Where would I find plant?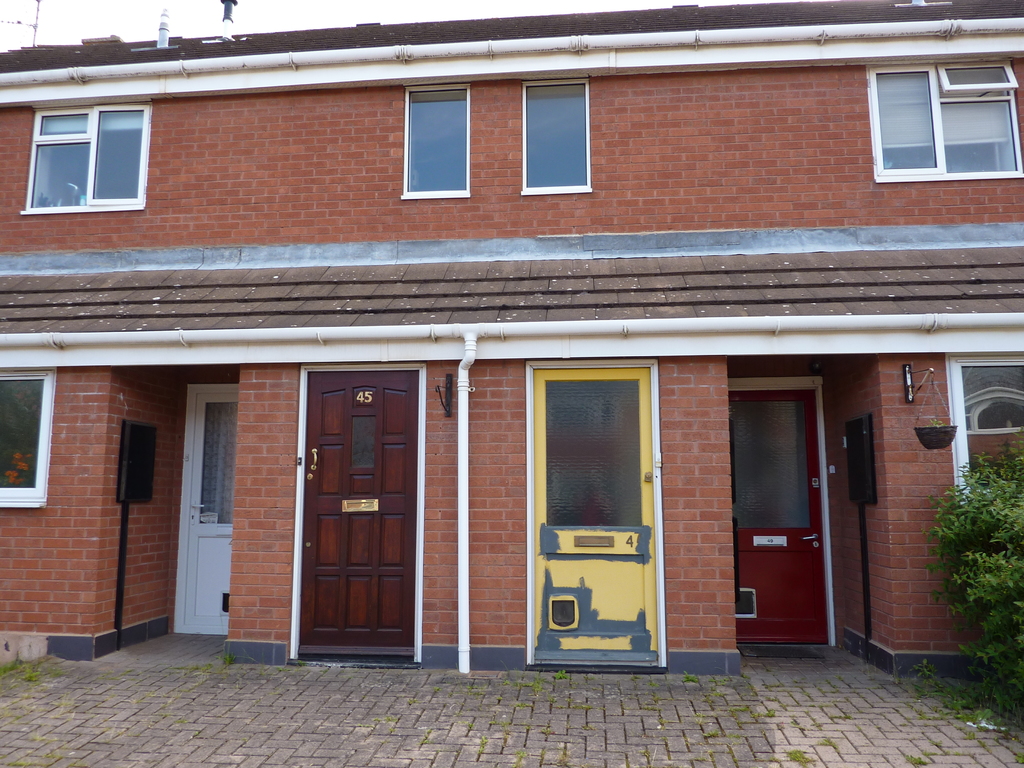
At <box>479,733,486,753</box>.
